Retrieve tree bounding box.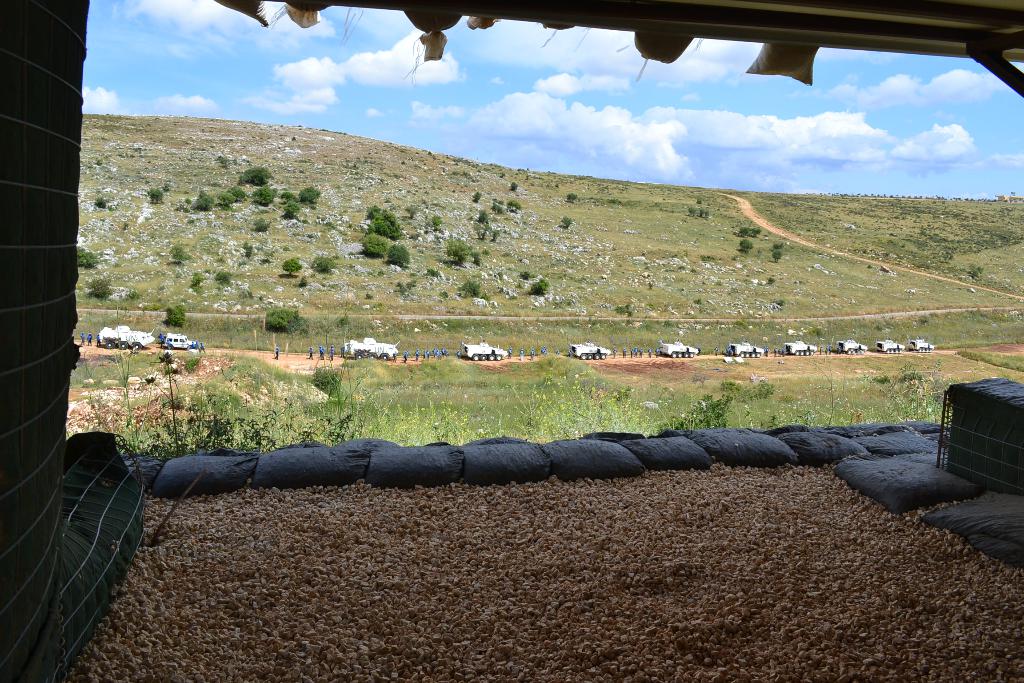
Bounding box: 560/215/572/231.
